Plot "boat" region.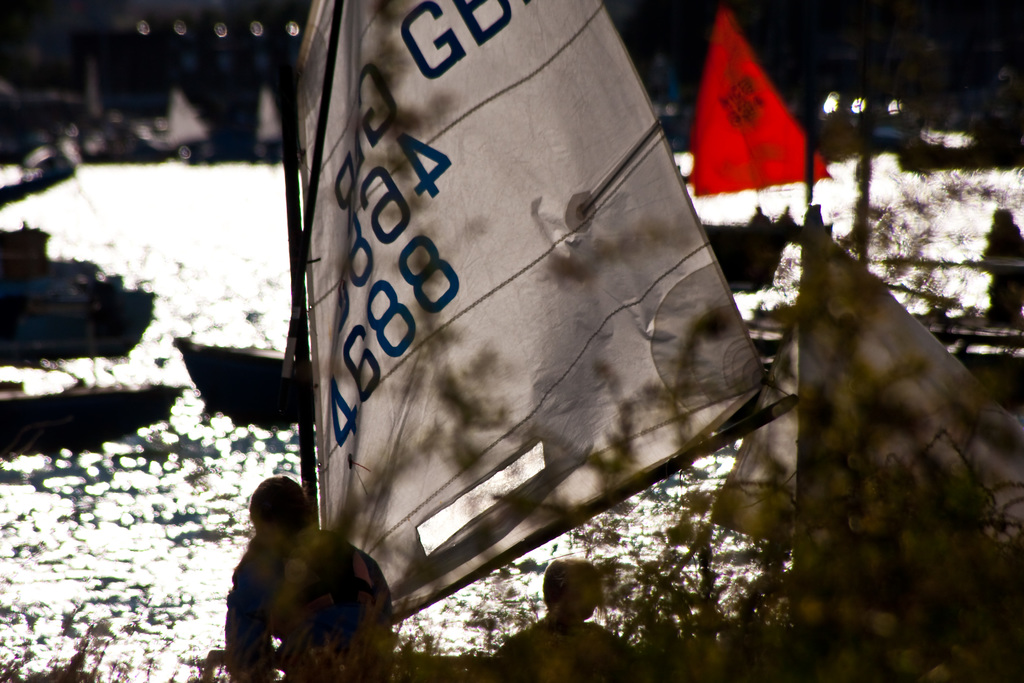
Plotted at (0,229,155,361).
